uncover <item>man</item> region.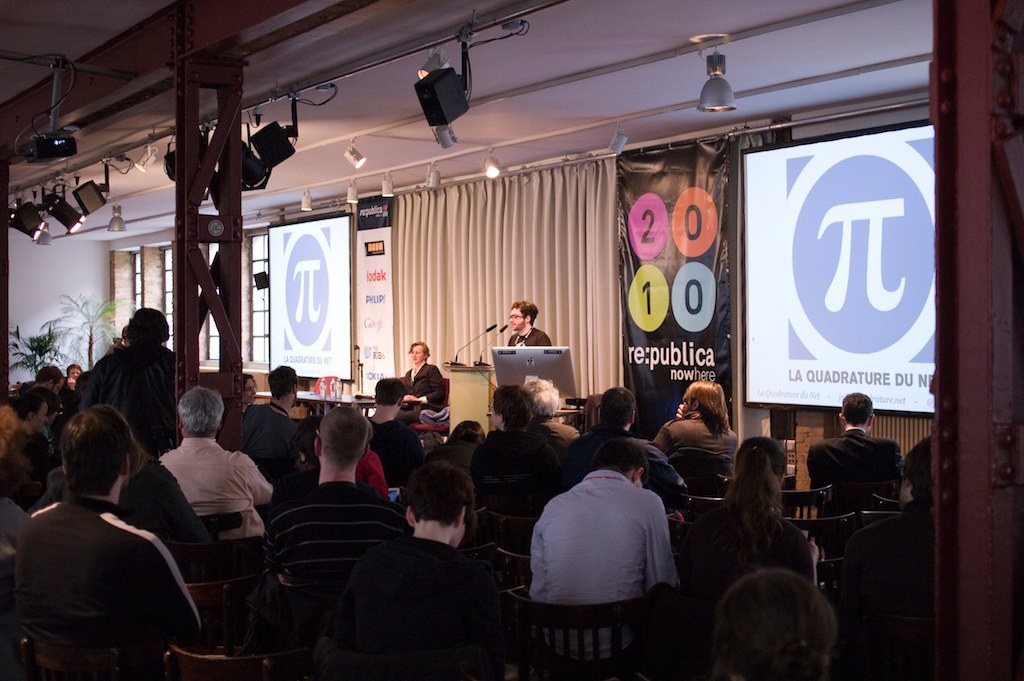
Uncovered: bbox=(467, 382, 576, 519).
